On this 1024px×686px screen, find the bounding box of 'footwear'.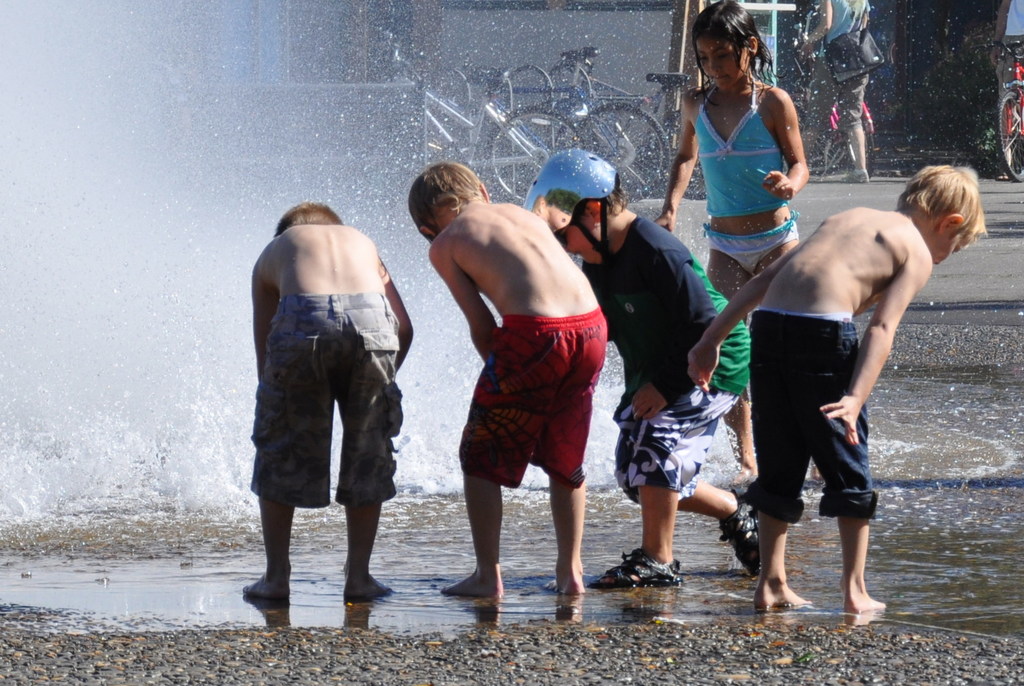
Bounding box: 721 488 761 573.
